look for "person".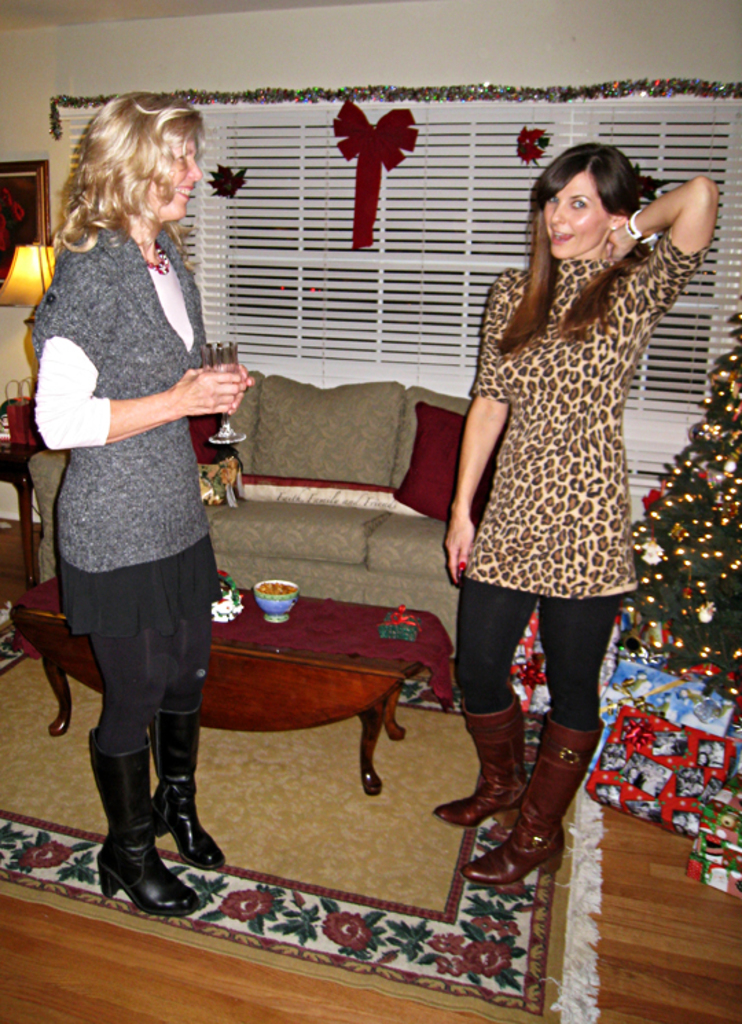
Found: [440, 140, 724, 882].
